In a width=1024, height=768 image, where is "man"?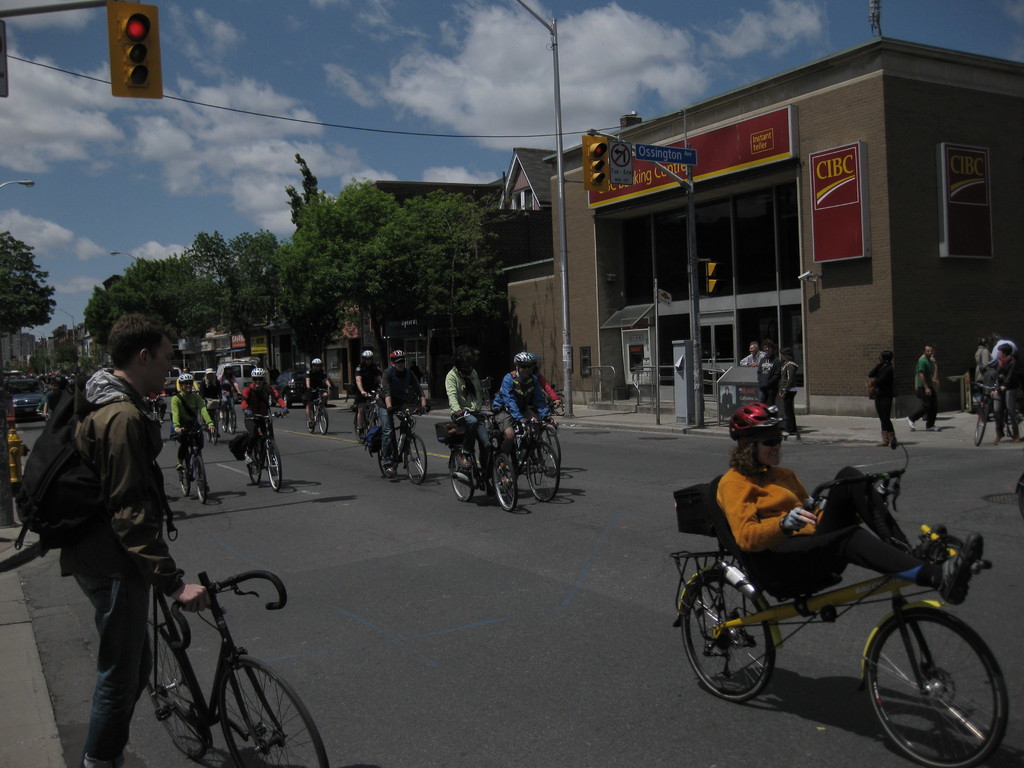
[left=531, top=355, right=564, bottom=464].
